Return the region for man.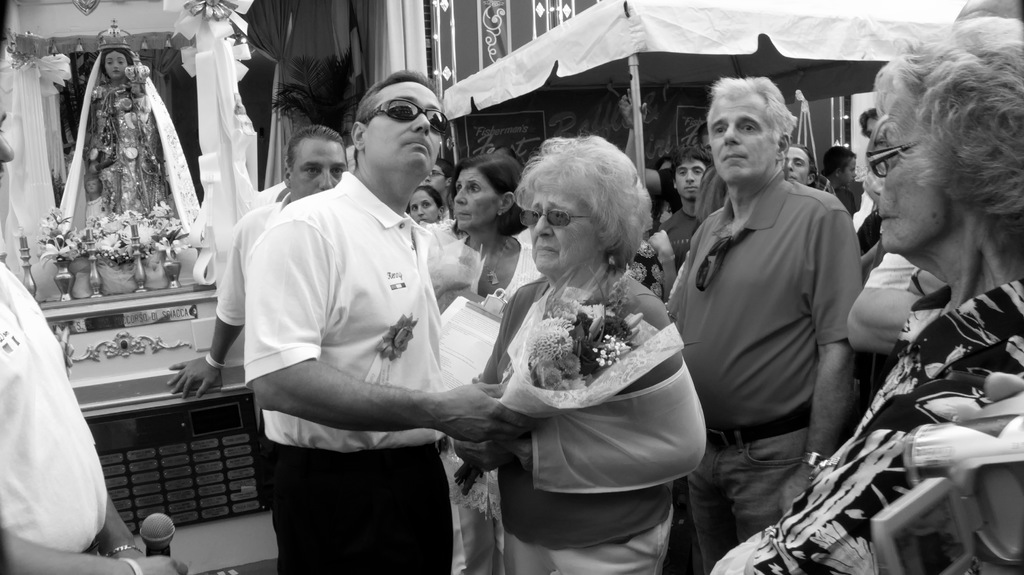
Rect(668, 72, 870, 574).
